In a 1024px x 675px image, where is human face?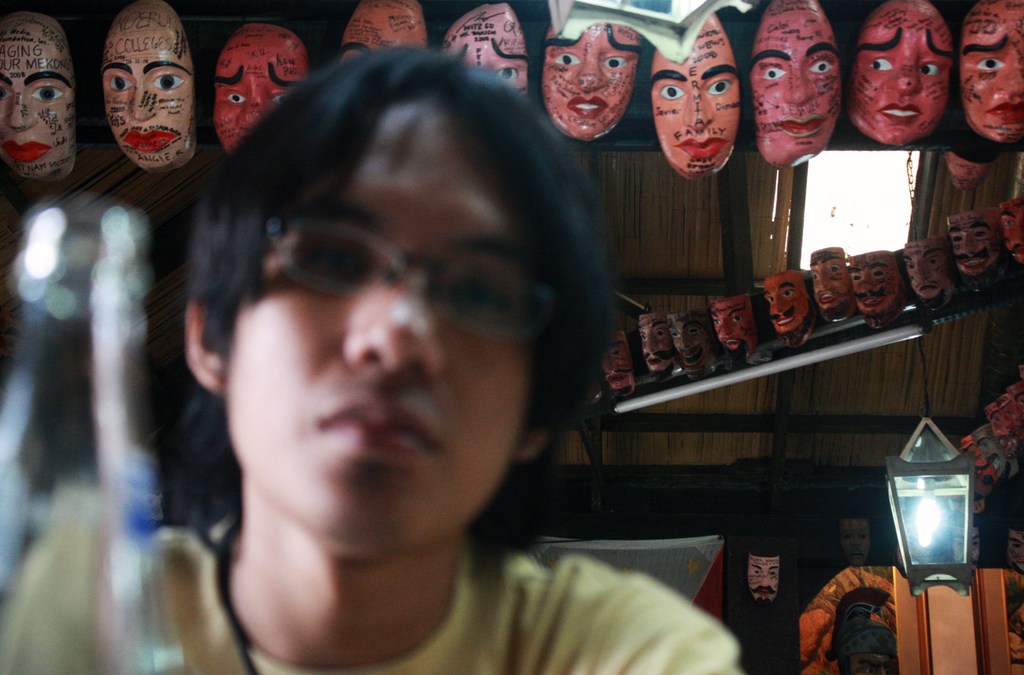
Rect(839, 519, 867, 565).
